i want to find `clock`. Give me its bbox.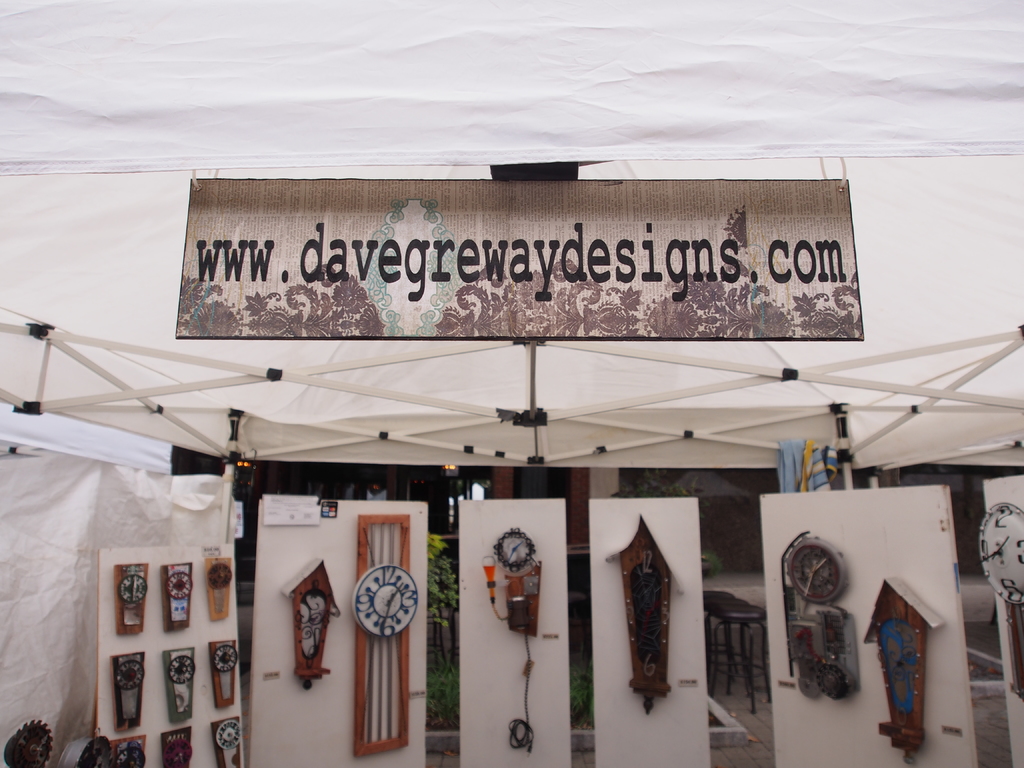
[left=781, top=527, right=856, bottom=701].
